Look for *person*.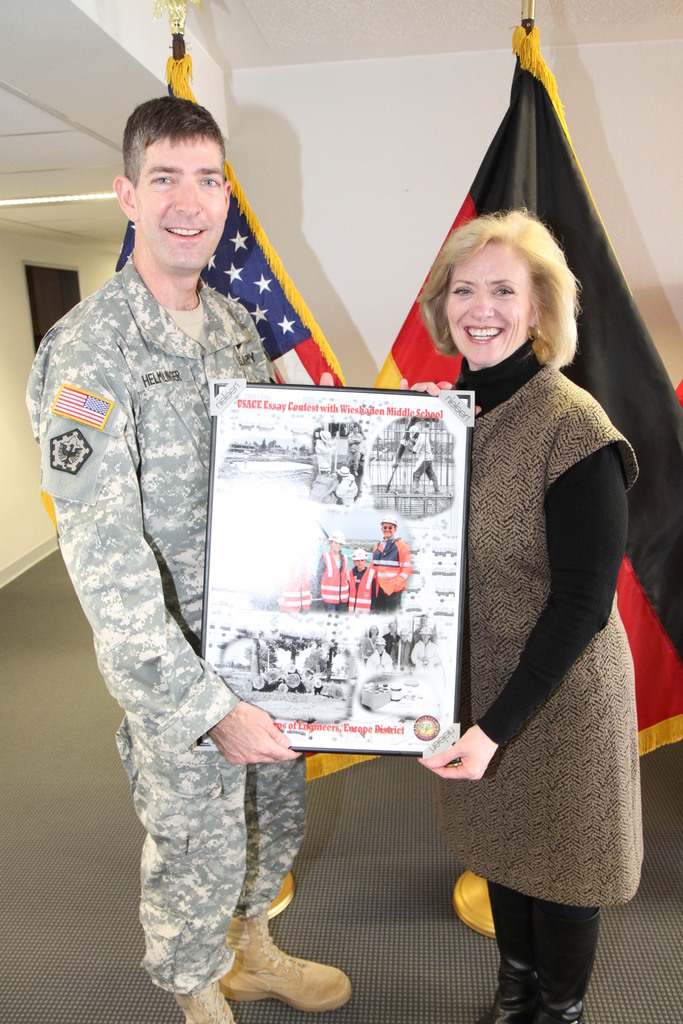
Found: bbox(375, 206, 641, 1023).
